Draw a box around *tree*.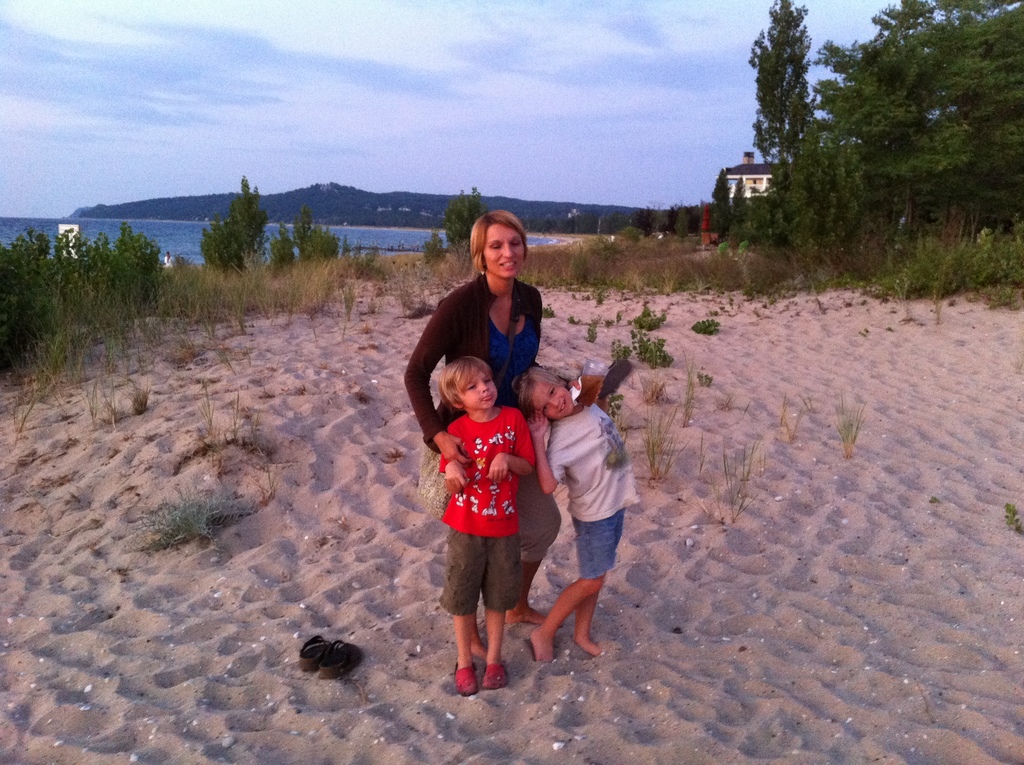
(1, 203, 177, 389).
